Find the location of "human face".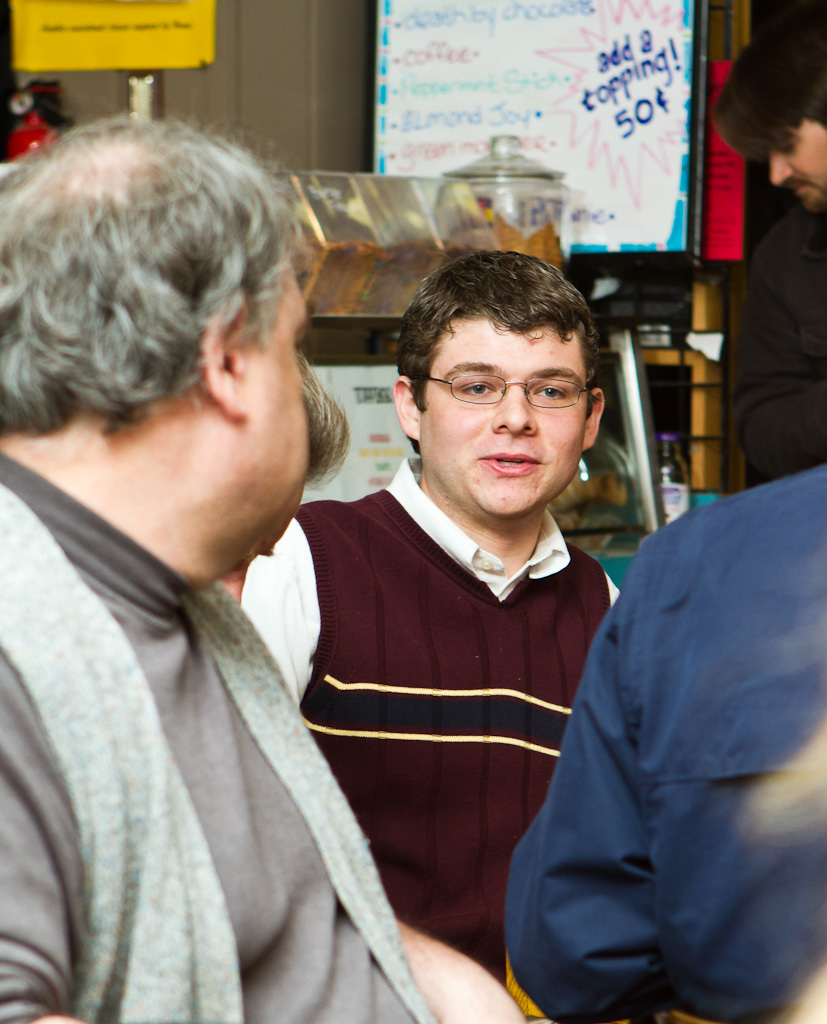
Location: [x1=416, y1=308, x2=591, y2=523].
